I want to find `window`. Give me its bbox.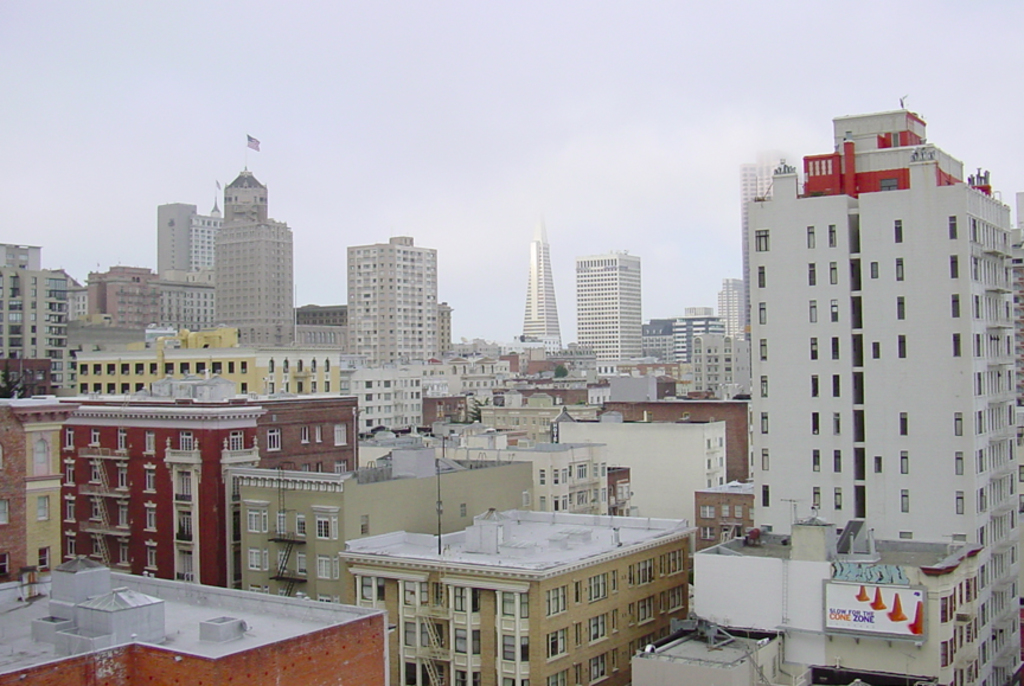
<region>584, 577, 604, 596</region>.
